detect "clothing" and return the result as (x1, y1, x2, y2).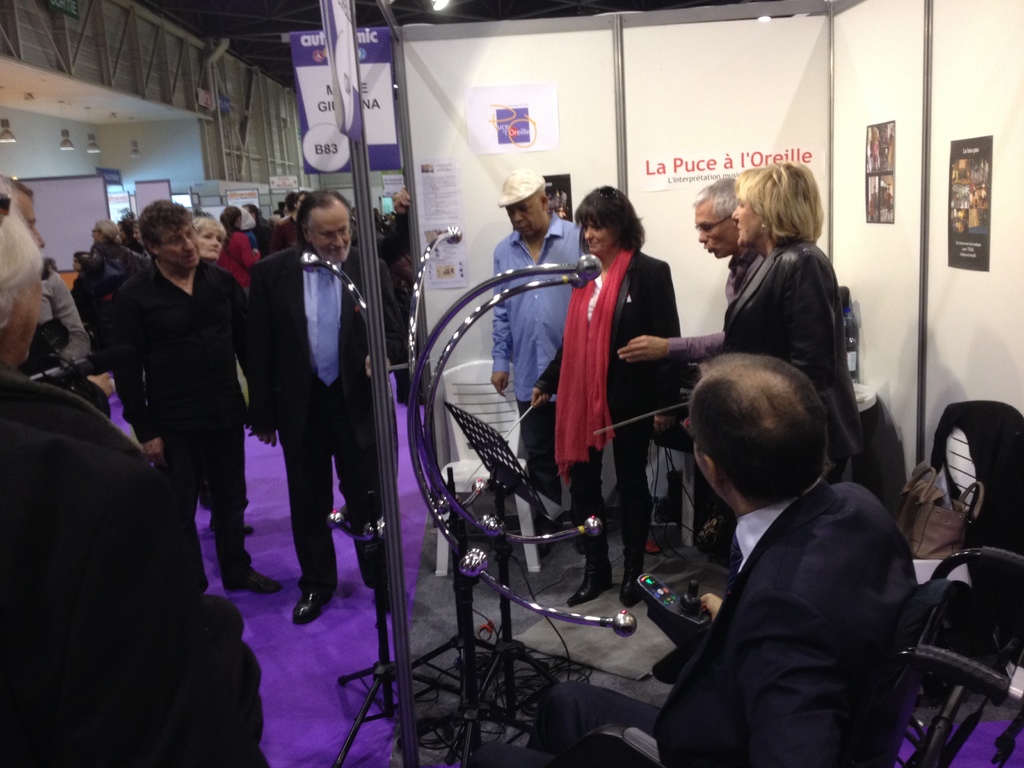
(530, 460, 908, 767).
